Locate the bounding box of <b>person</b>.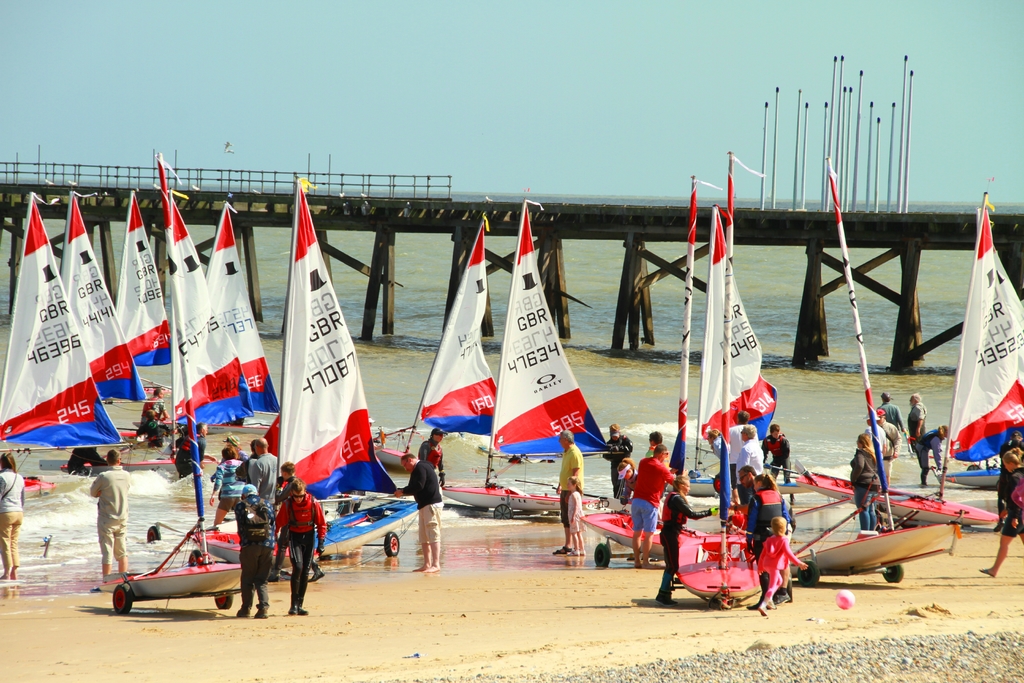
Bounding box: pyautogui.locateOnScreen(394, 450, 445, 579).
